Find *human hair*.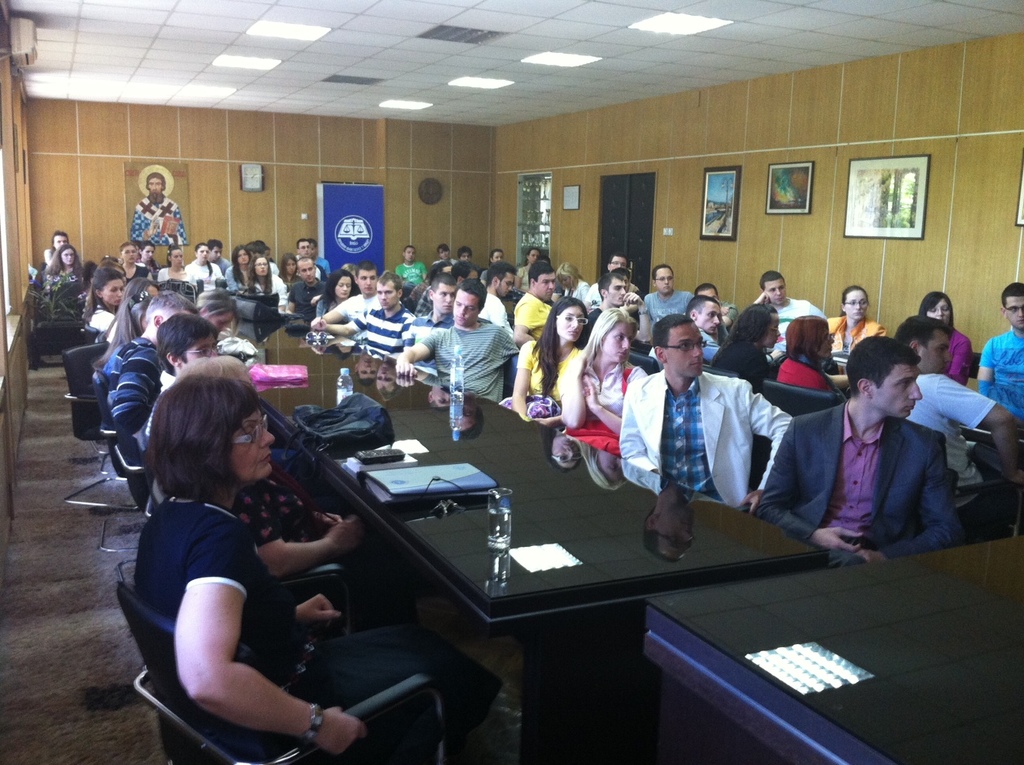
<box>834,287,868,318</box>.
